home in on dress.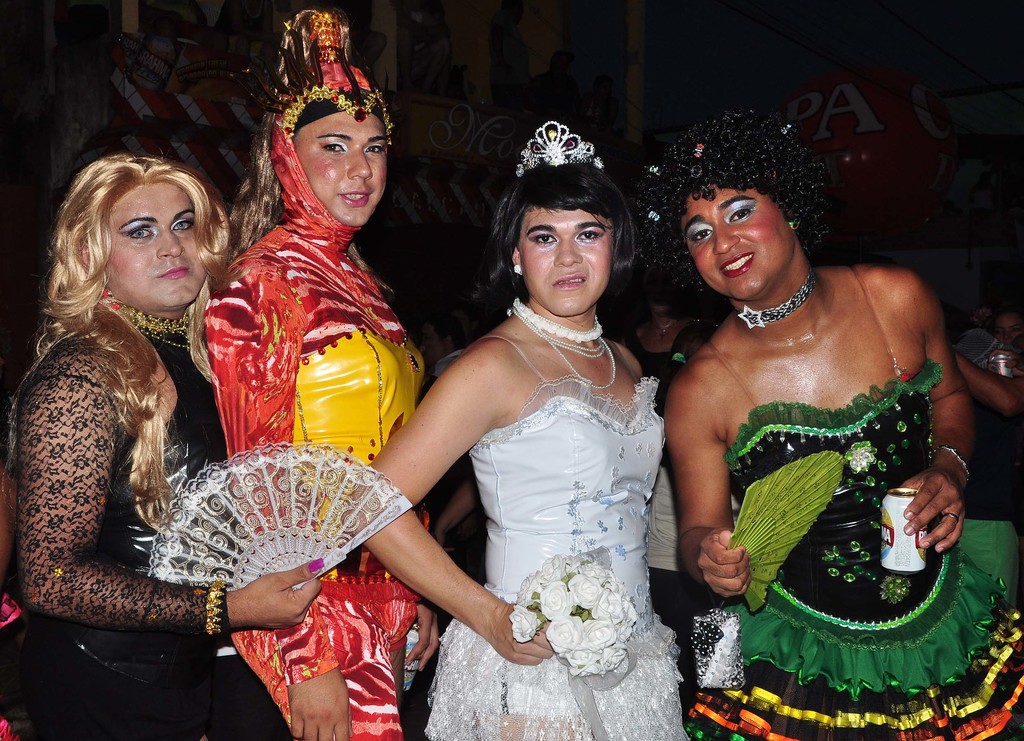
Homed in at [left=203, top=216, right=434, bottom=740].
